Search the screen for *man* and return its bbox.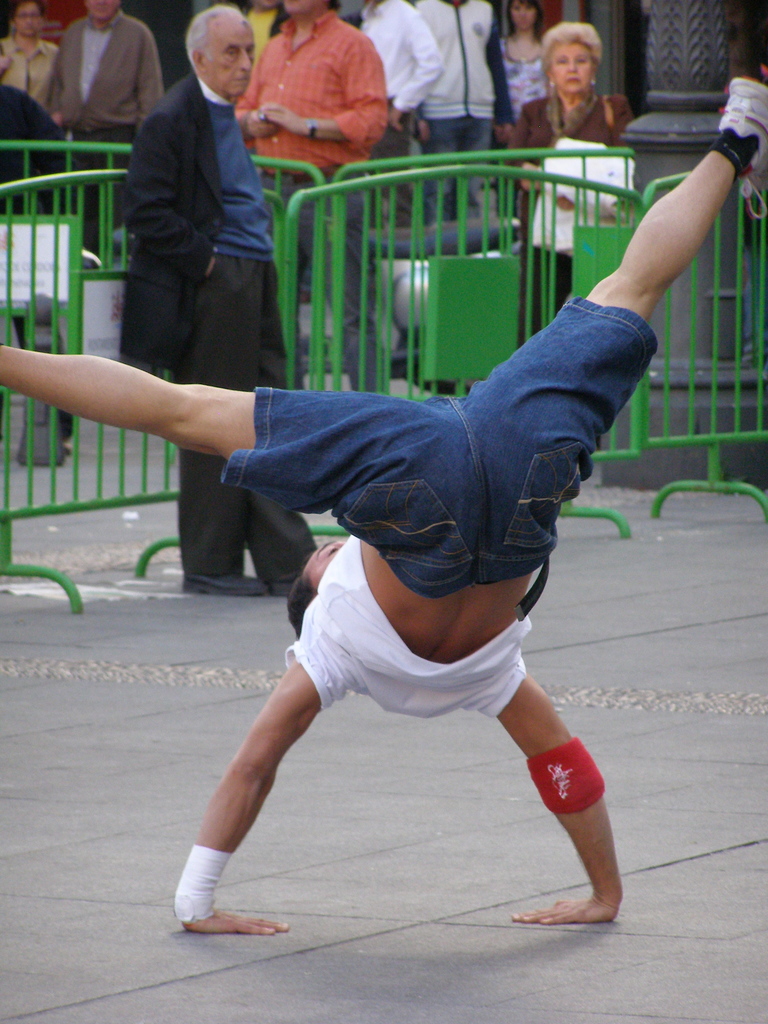
Found: x1=0 y1=76 x2=56 y2=212.
